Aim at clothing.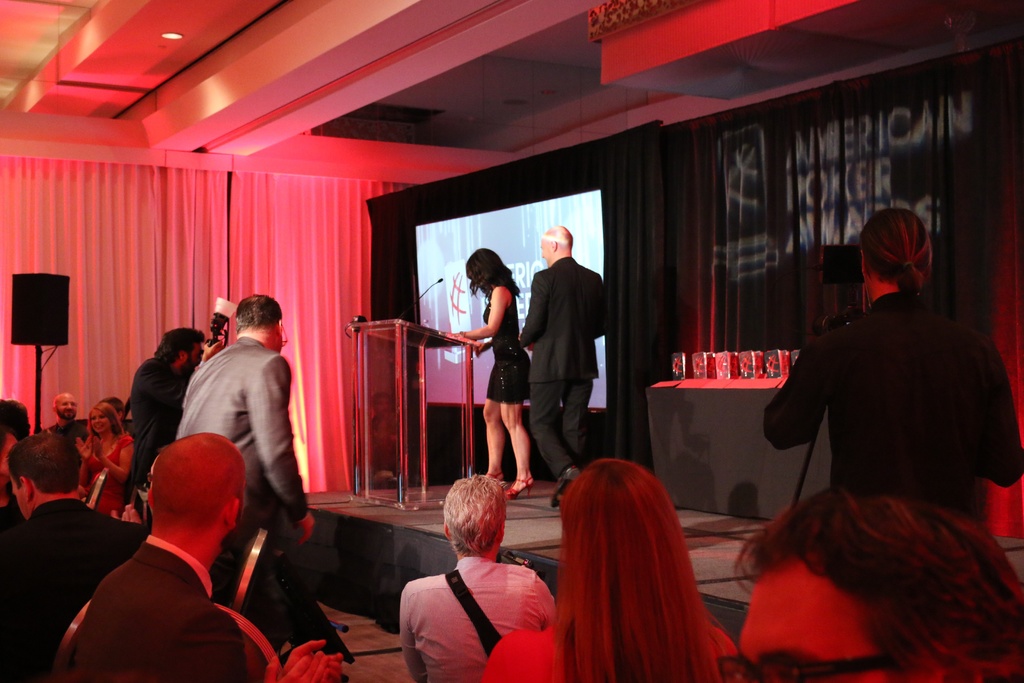
Aimed at bbox=[3, 495, 140, 682].
